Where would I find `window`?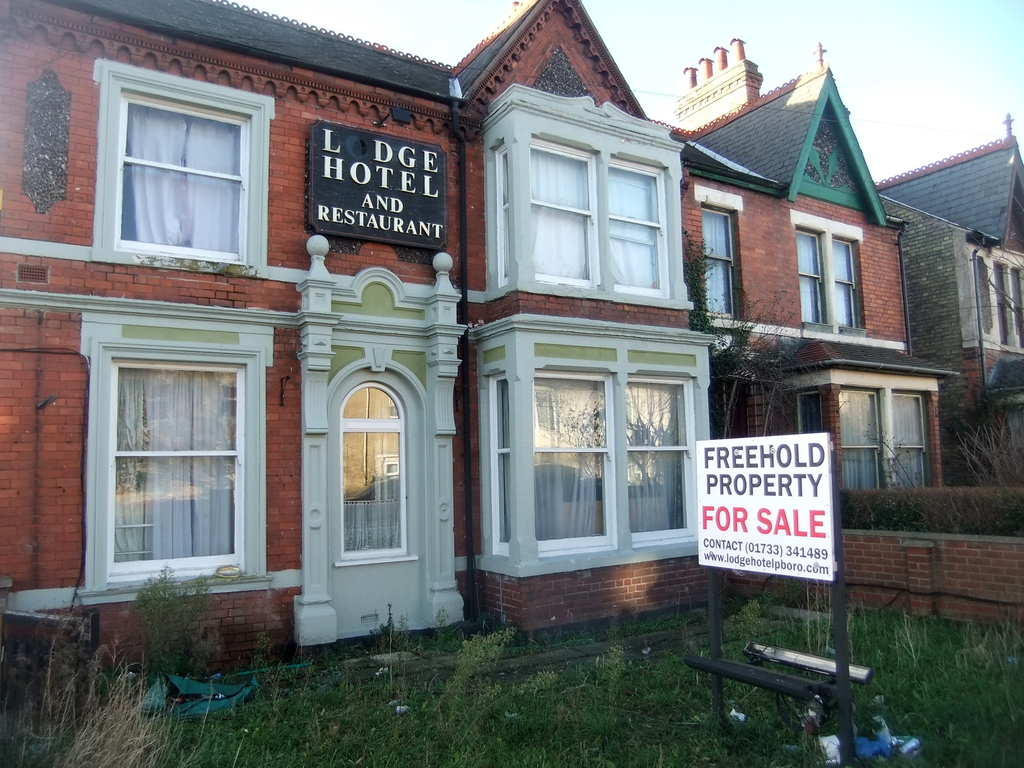
At x1=602, y1=163, x2=667, y2=298.
